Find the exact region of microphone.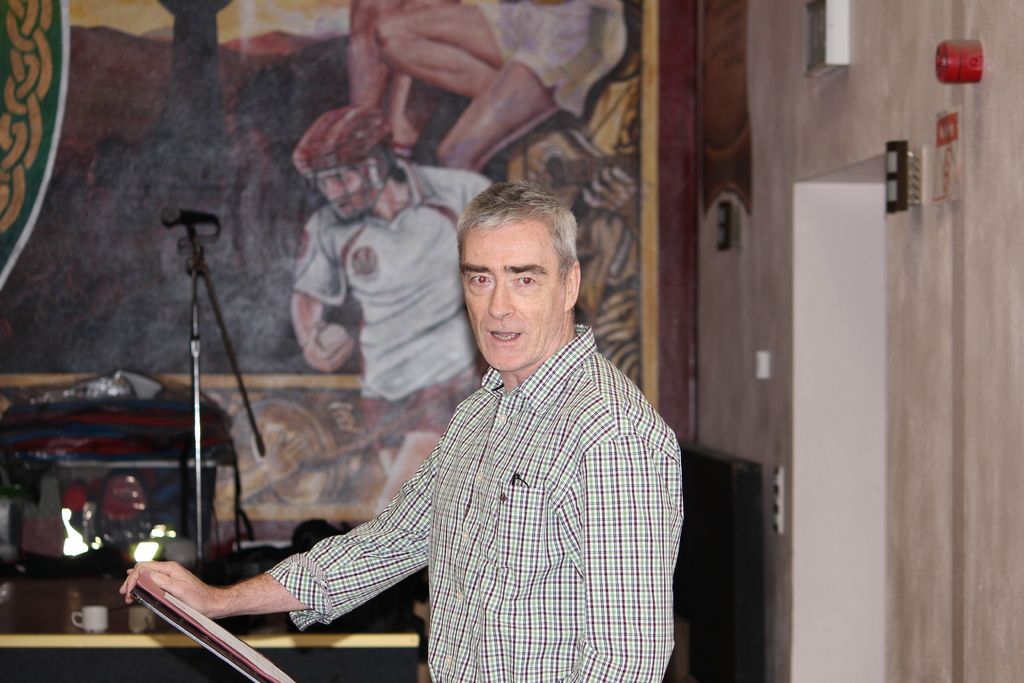
Exact region: {"x1": 157, "y1": 202, "x2": 220, "y2": 222}.
